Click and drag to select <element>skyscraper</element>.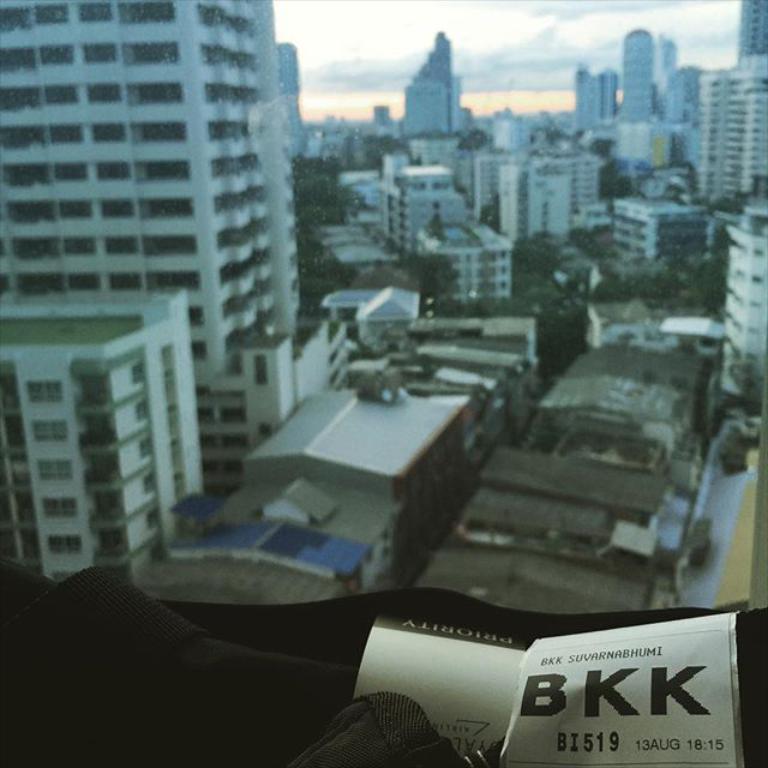
Selection: BBox(691, 55, 767, 209).
